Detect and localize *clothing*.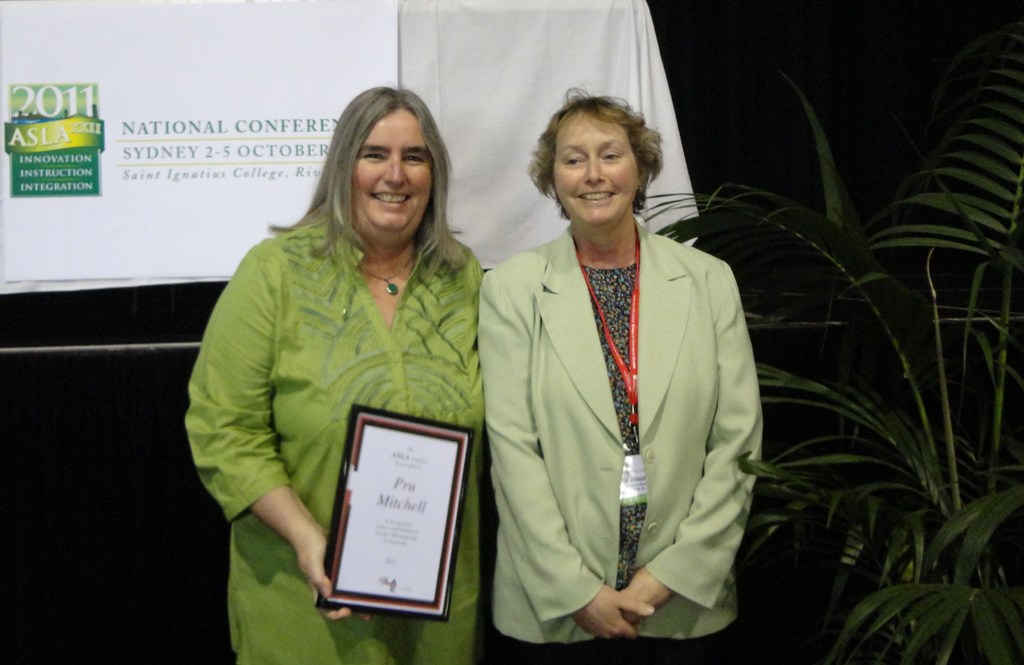
Localized at crop(182, 214, 488, 664).
